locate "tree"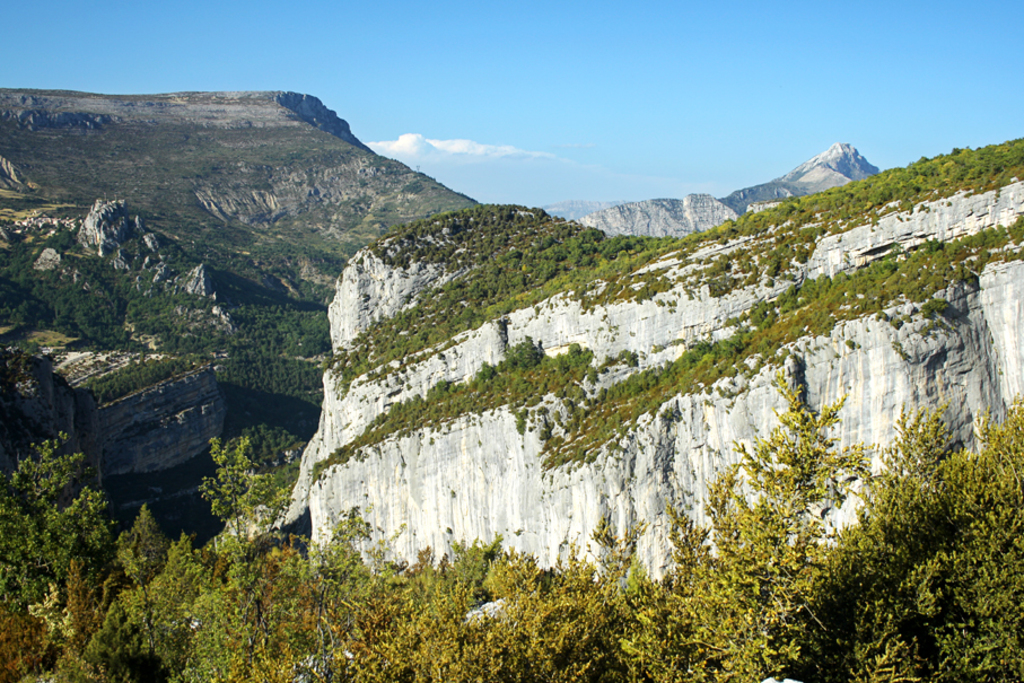
(235,415,299,473)
